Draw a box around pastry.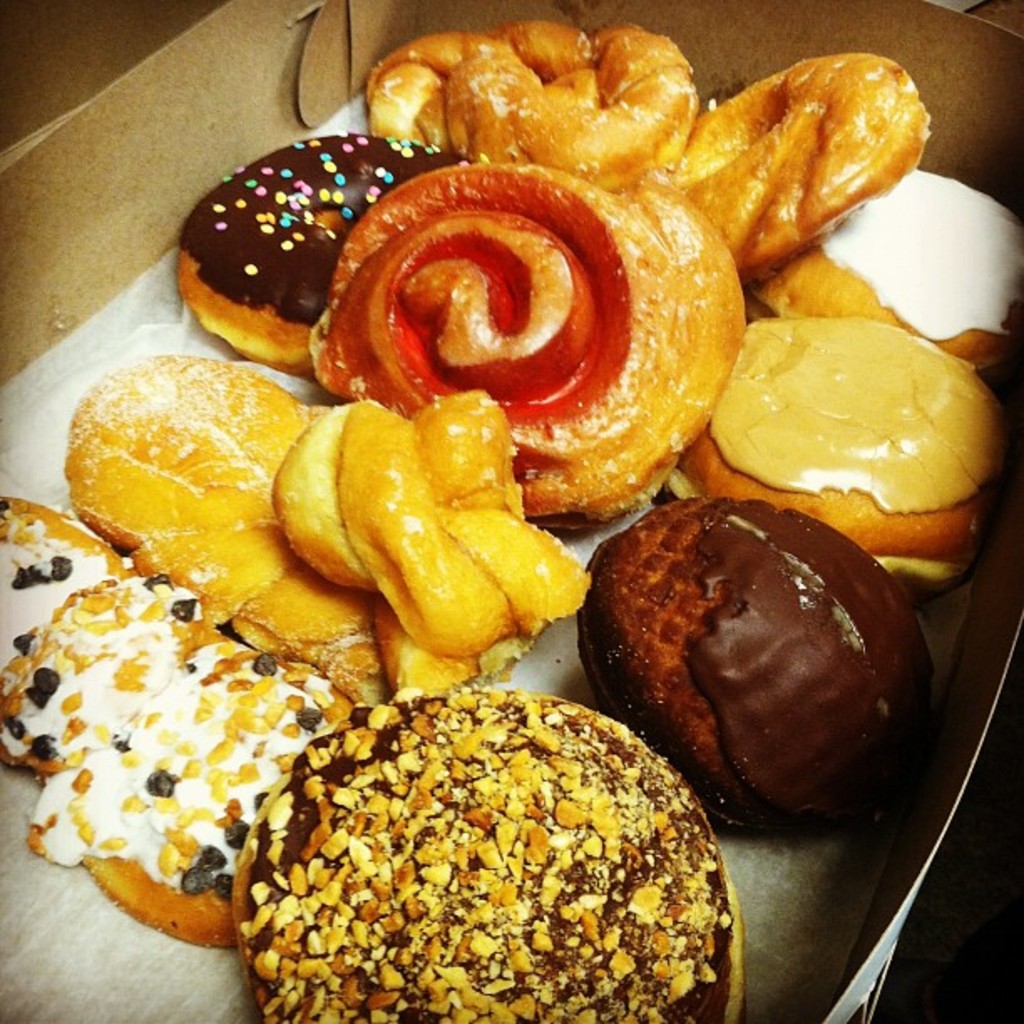
bbox=[661, 321, 1022, 582].
